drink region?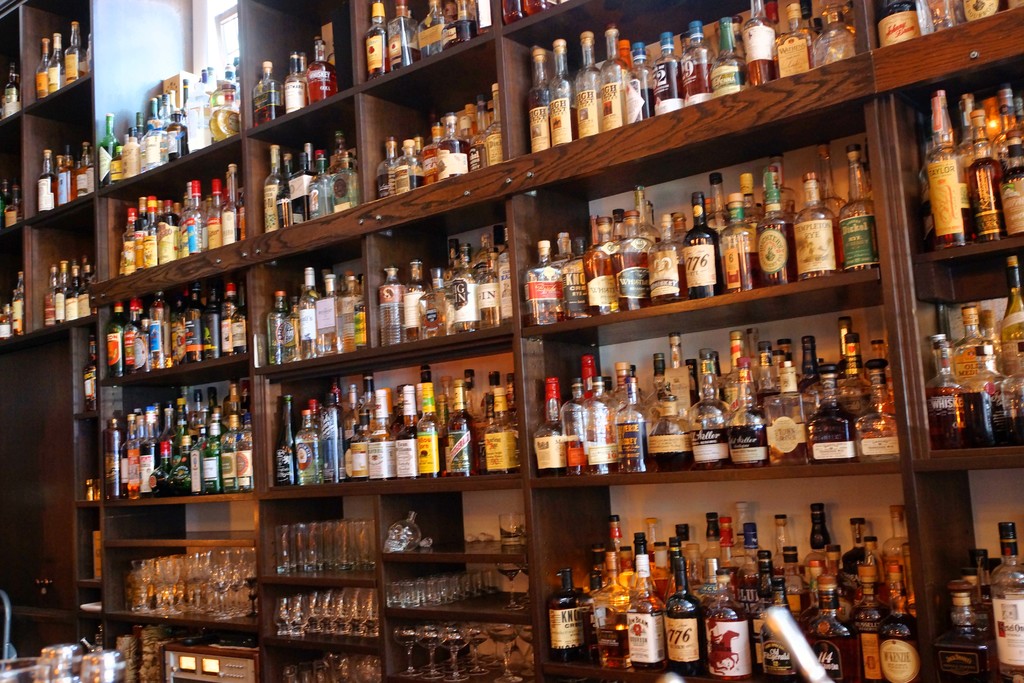
{"x1": 124, "y1": 315, "x2": 138, "y2": 370}
